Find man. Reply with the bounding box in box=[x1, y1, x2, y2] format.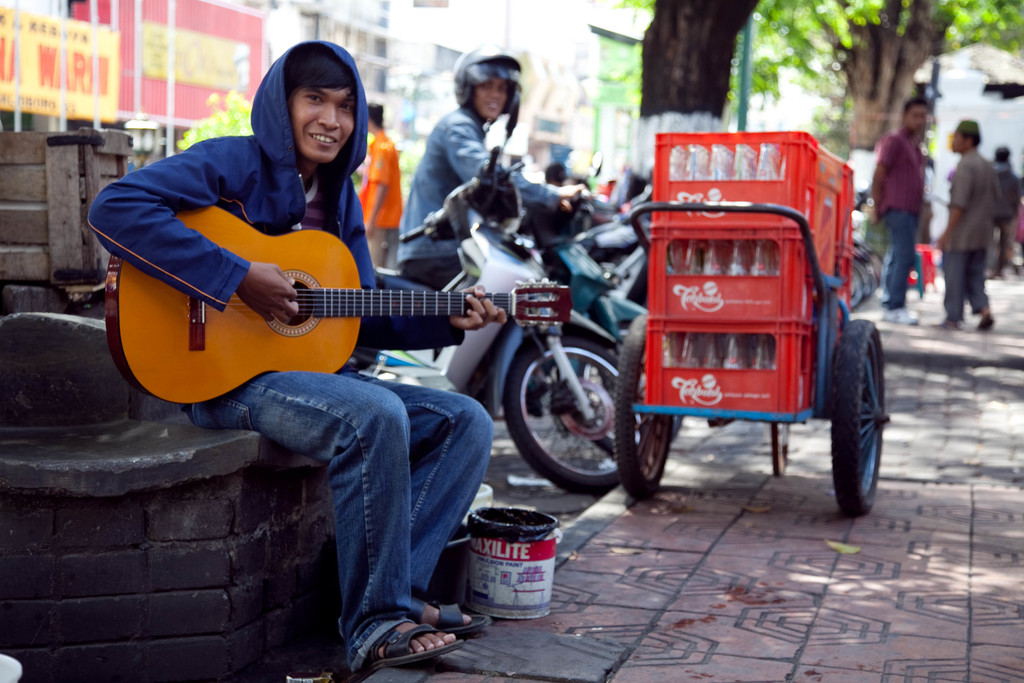
box=[360, 101, 403, 270].
